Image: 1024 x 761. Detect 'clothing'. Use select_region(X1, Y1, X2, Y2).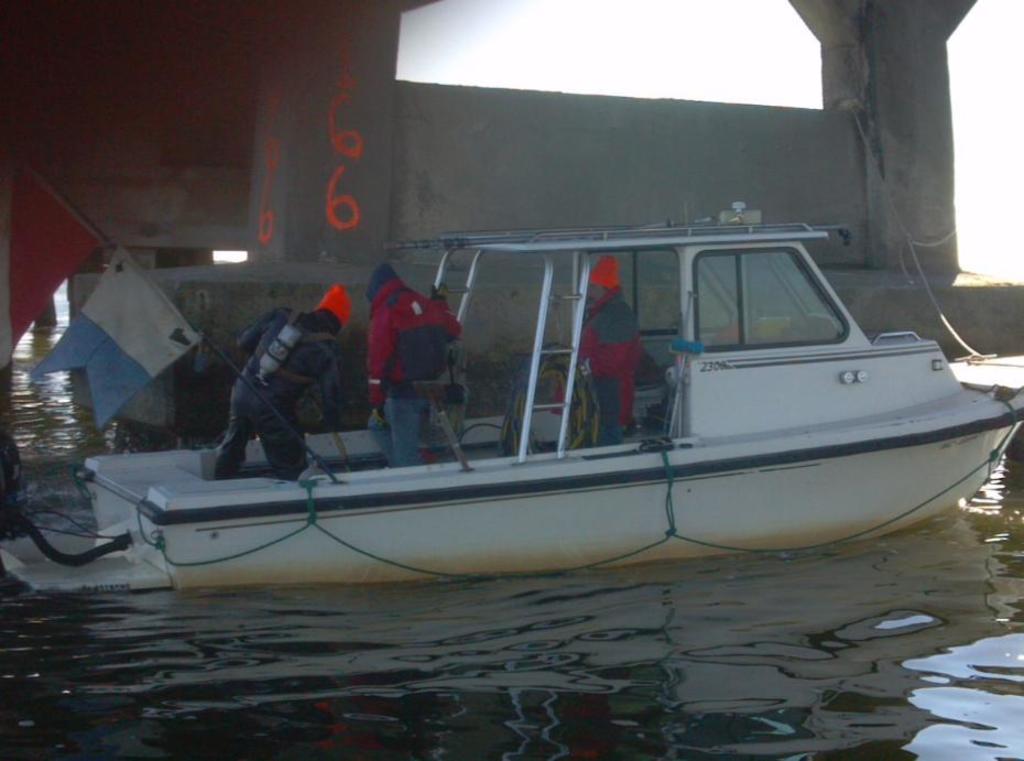
select_region(559, 295, 643, 474).
